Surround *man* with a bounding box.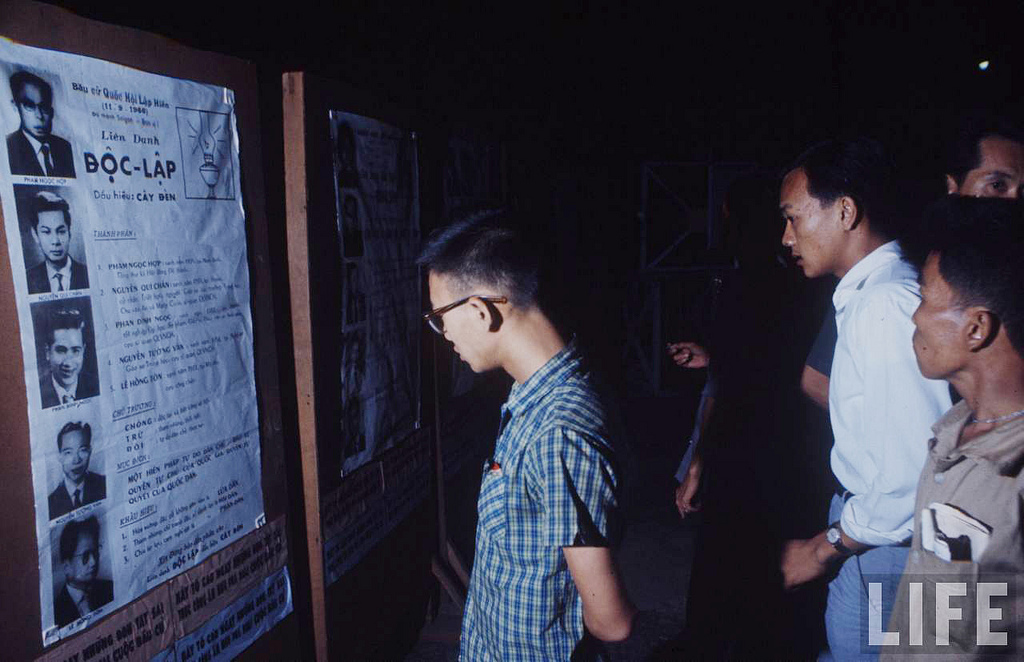
3,69,75,178.
